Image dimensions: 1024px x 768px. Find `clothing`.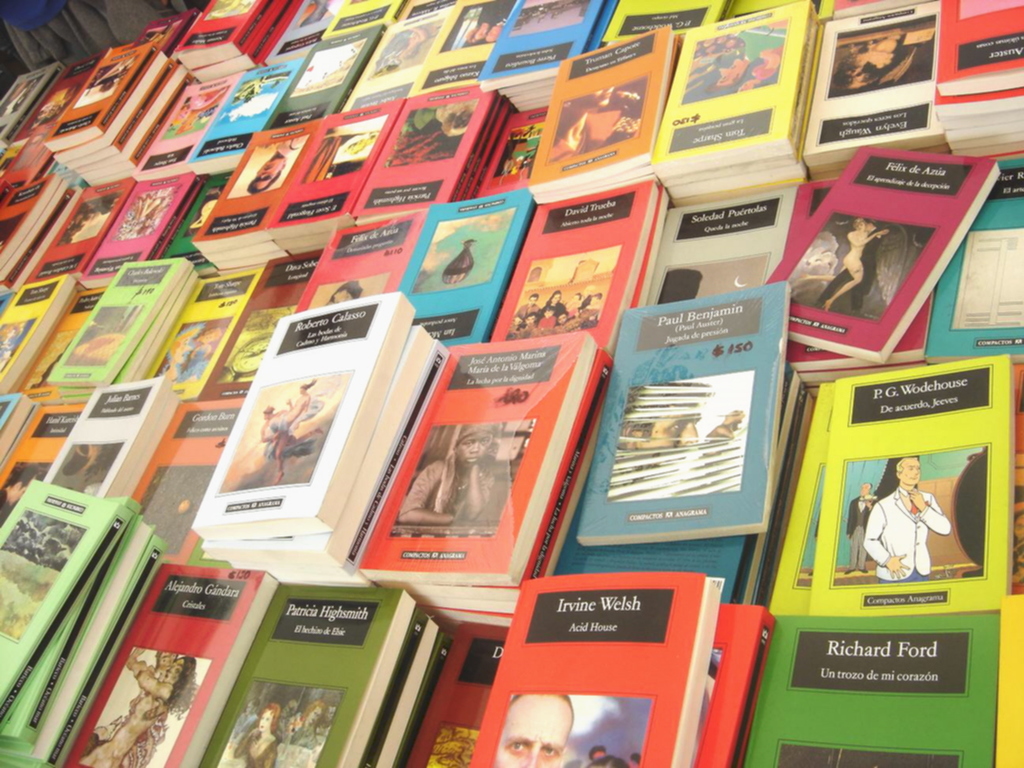
[402, 421, 501, 520].
